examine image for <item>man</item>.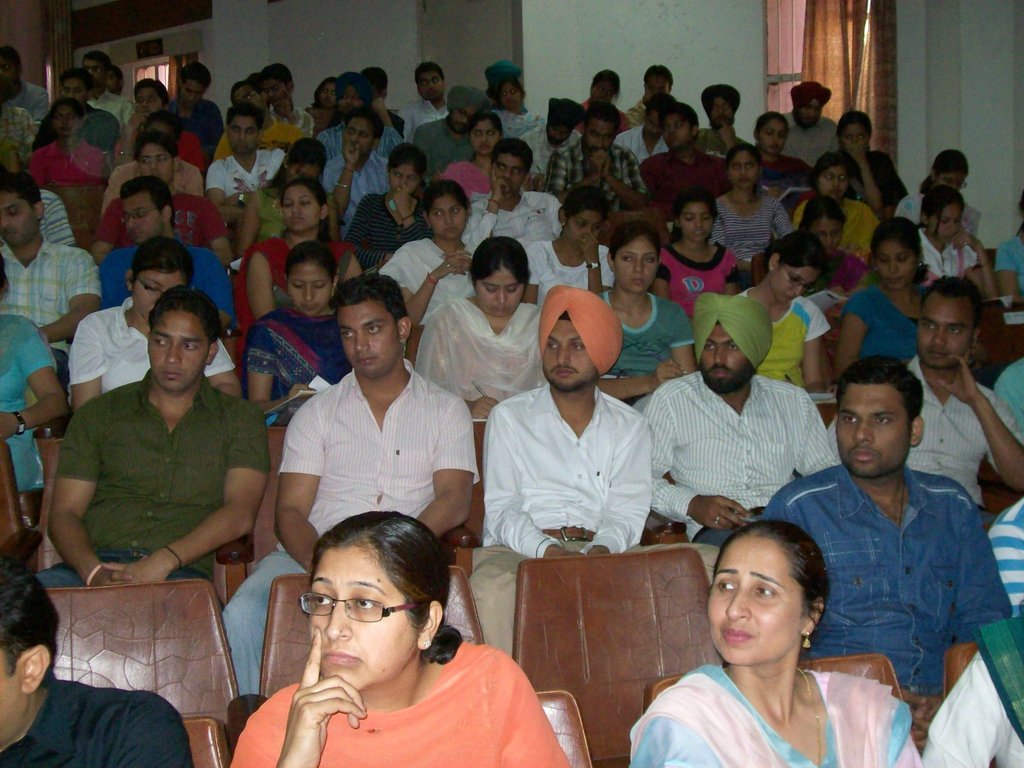
Examination result: region(94, 135, 232, 262).
